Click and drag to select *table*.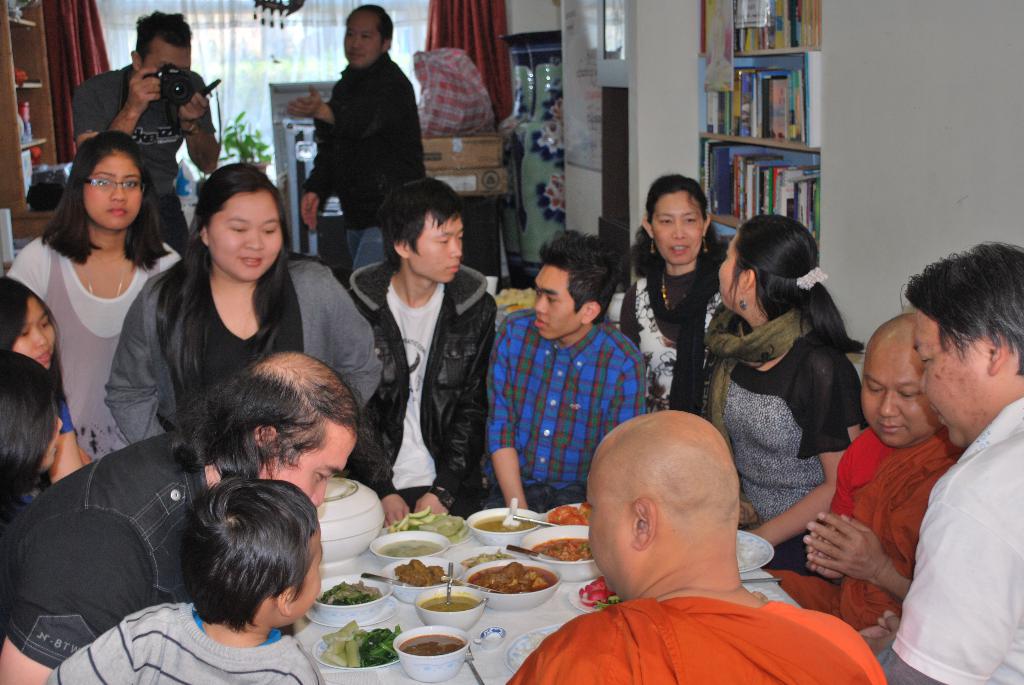
Selection: Rect(273, 480, 781, 679).
